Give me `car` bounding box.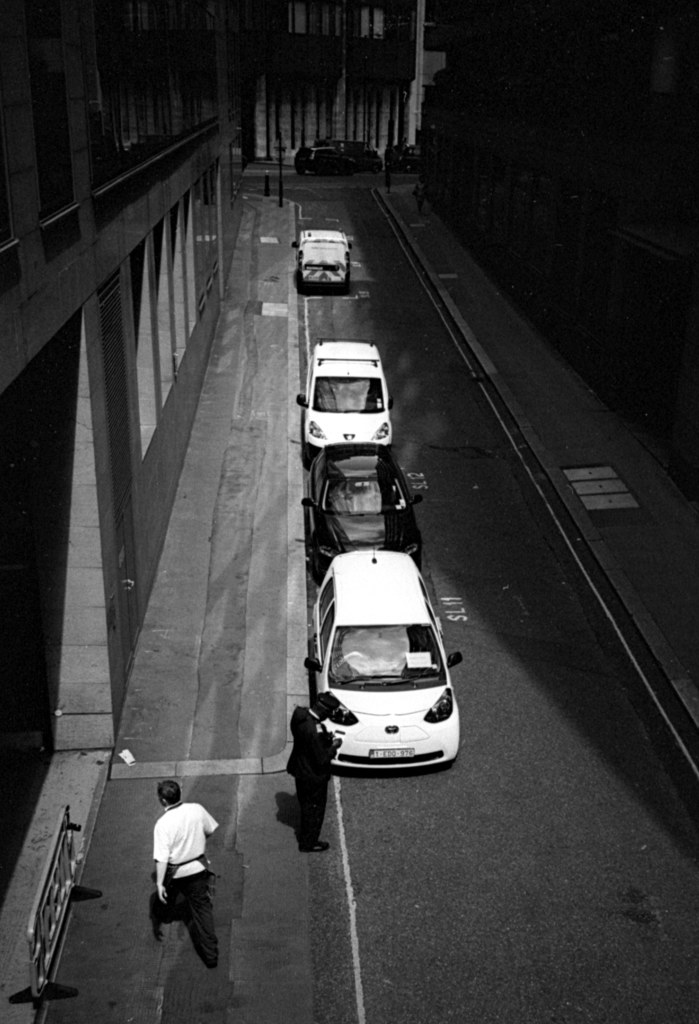
(left=301, top=335, right=394, bottom=452).
